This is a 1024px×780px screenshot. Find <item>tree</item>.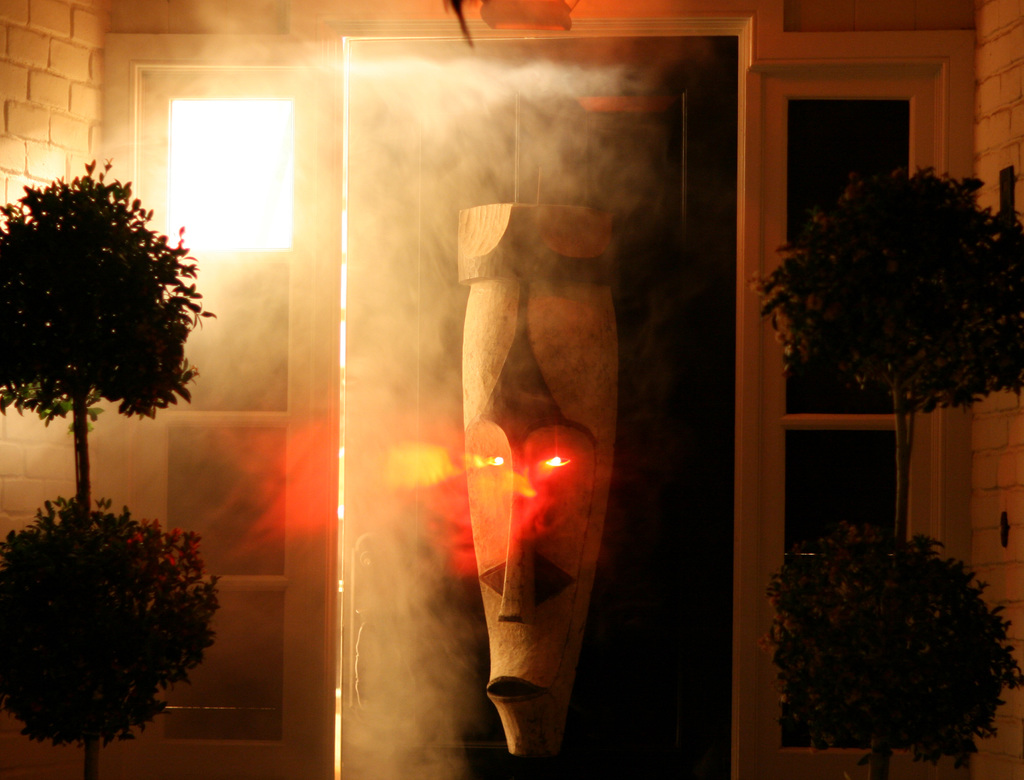
Bounding box: bbox(750, 164, 1023, 539).
